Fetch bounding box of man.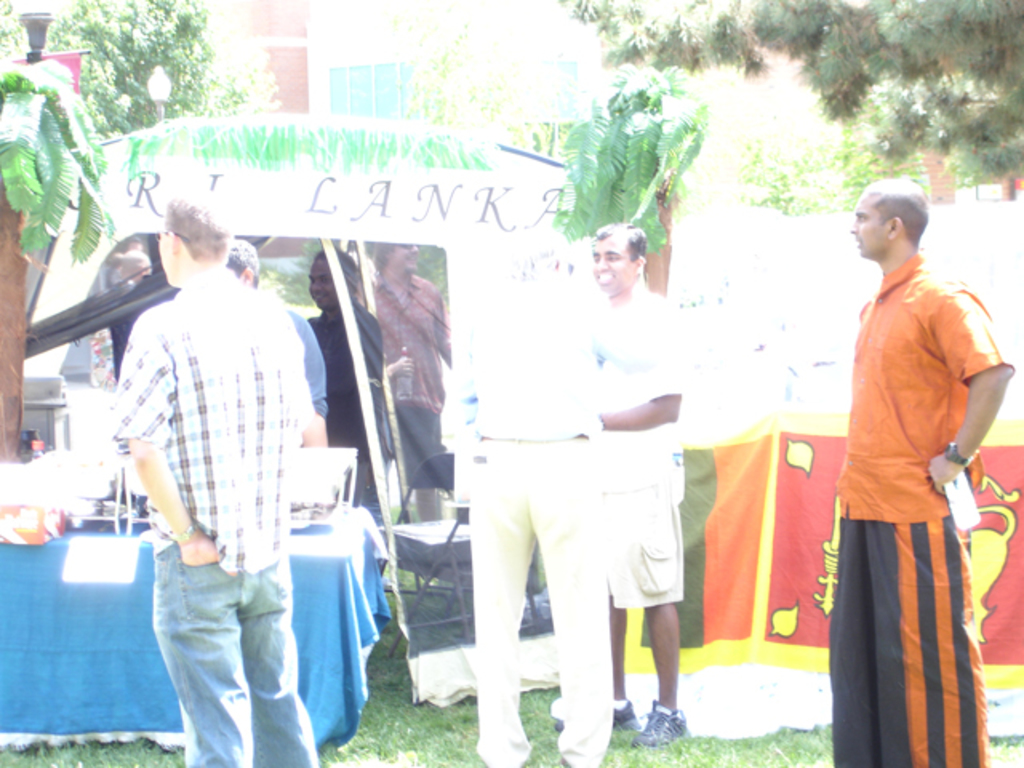
Bbox: l=549, t=219, r=686, b=749.
